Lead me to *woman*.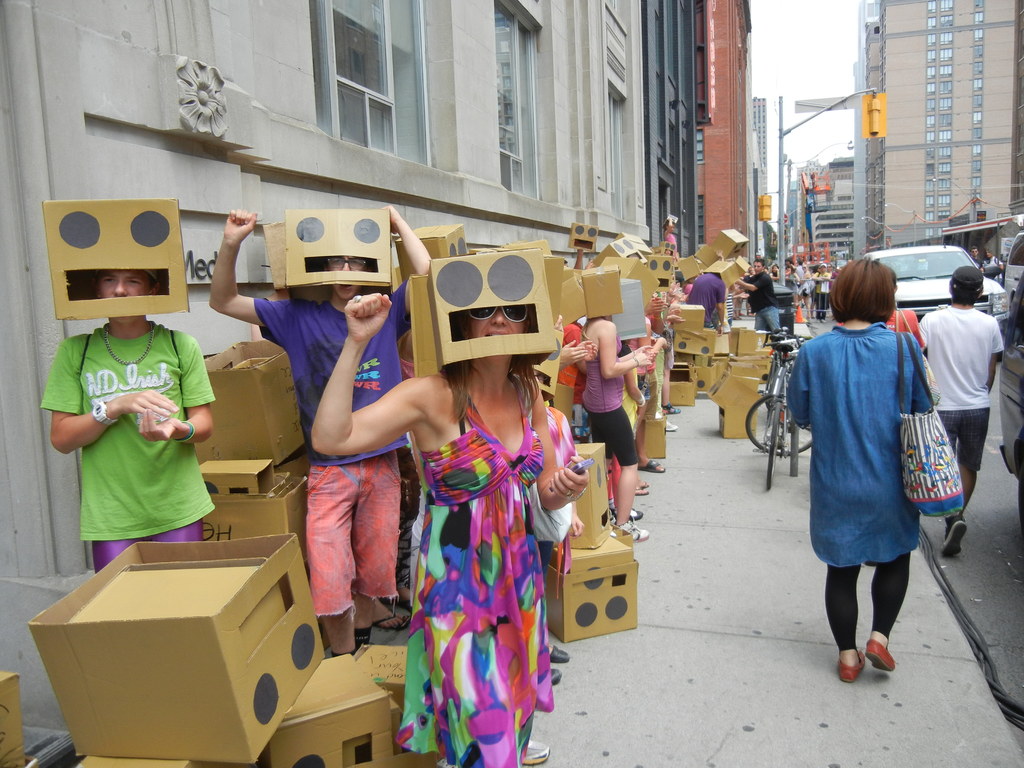
Lead to region(812, 262, 822, 319).
